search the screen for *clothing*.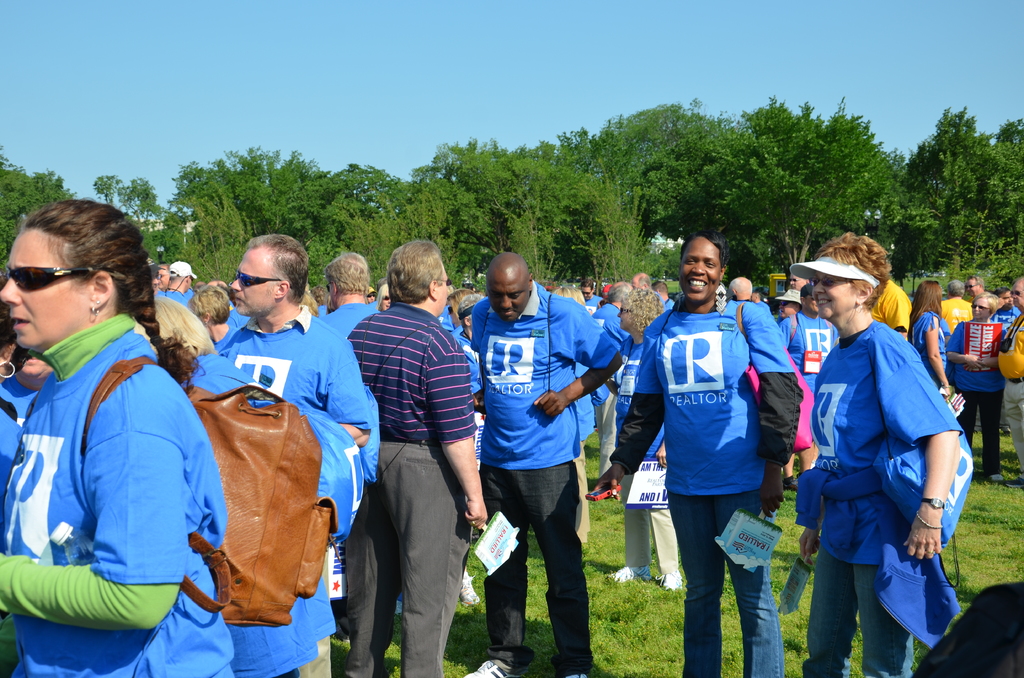
Found at 1002, 317, 1023, 473.
